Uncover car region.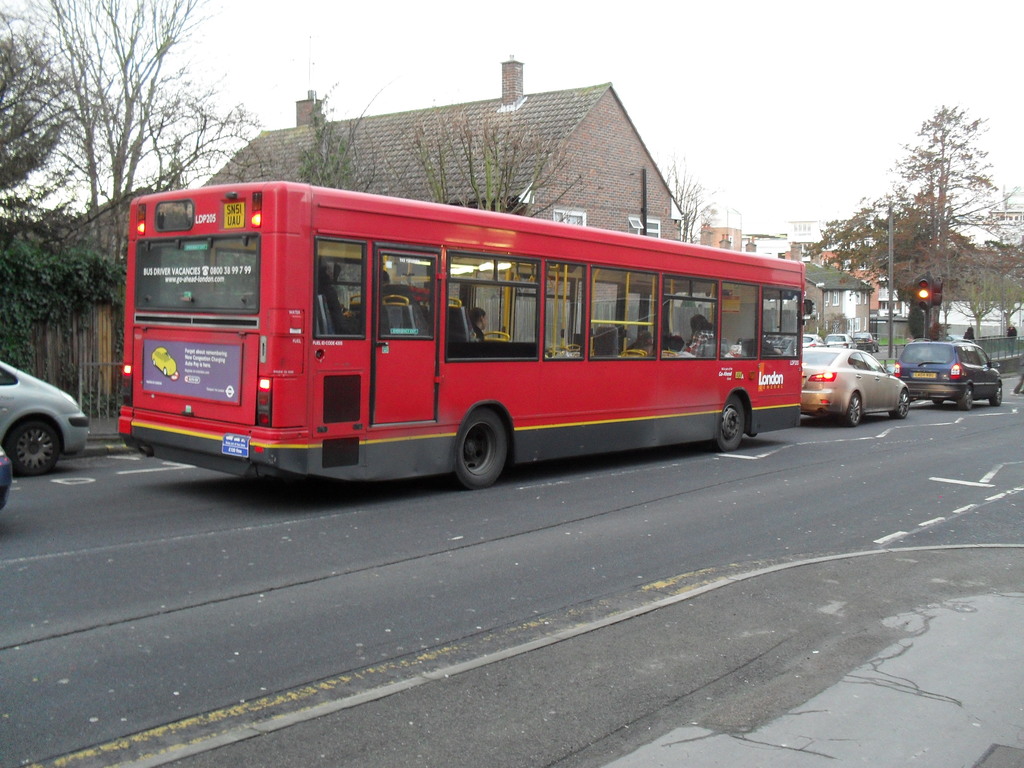
Uncovered: rect(891, 336, 1005, 404).
